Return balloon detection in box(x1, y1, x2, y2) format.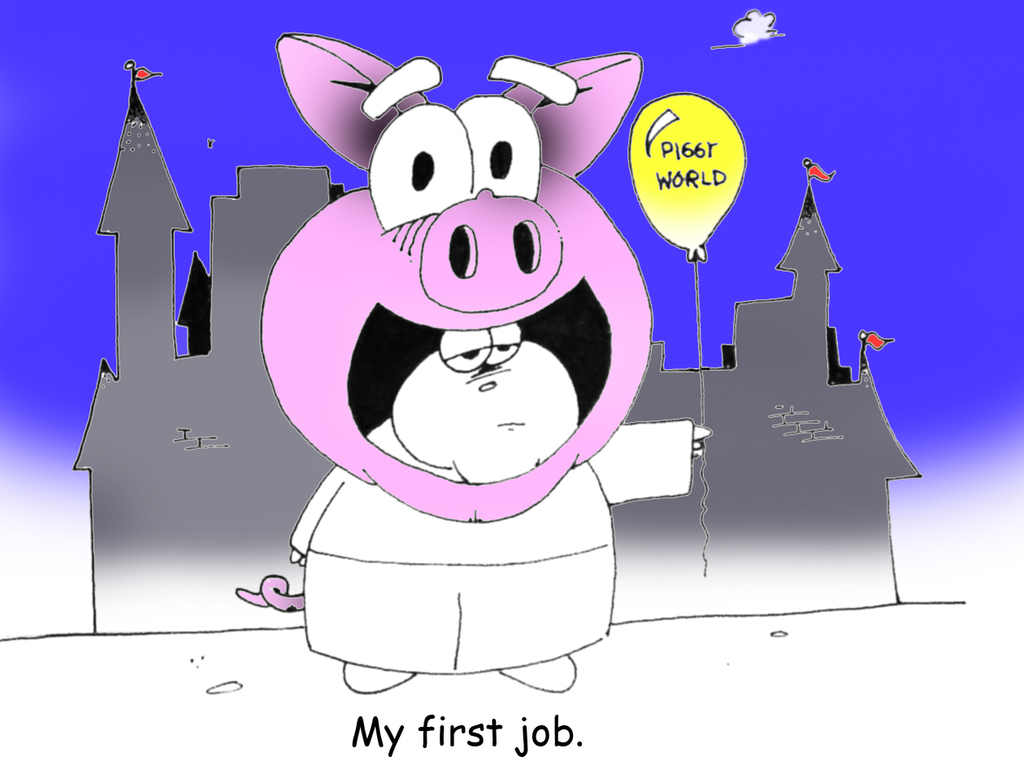
box(626, 92, 744, 266).
